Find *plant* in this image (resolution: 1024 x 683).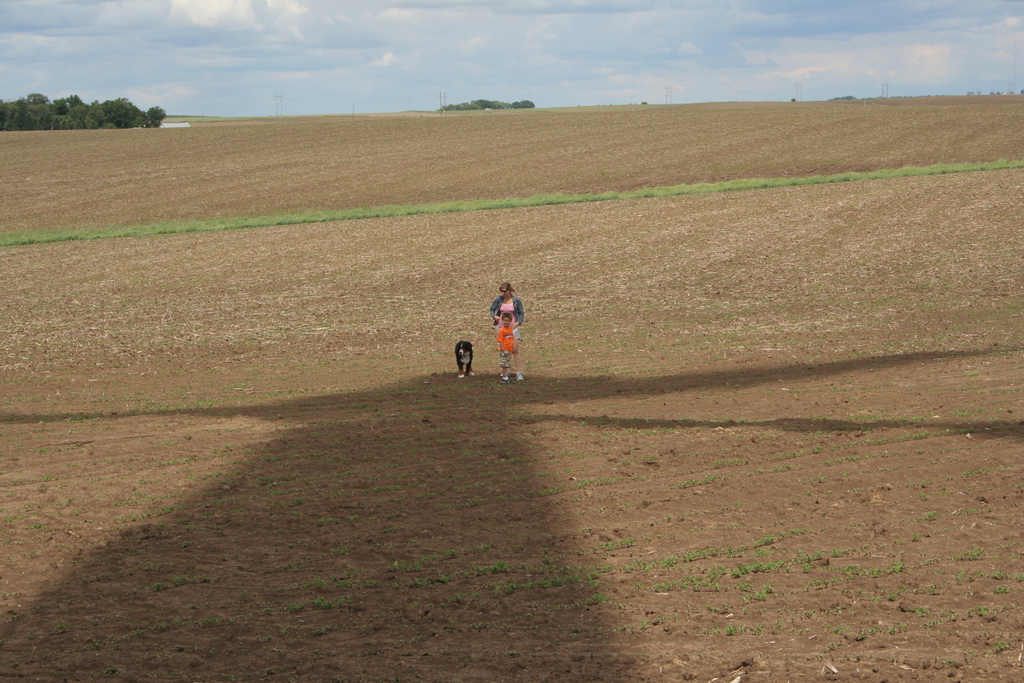
region(779, 527, 799, 532).
